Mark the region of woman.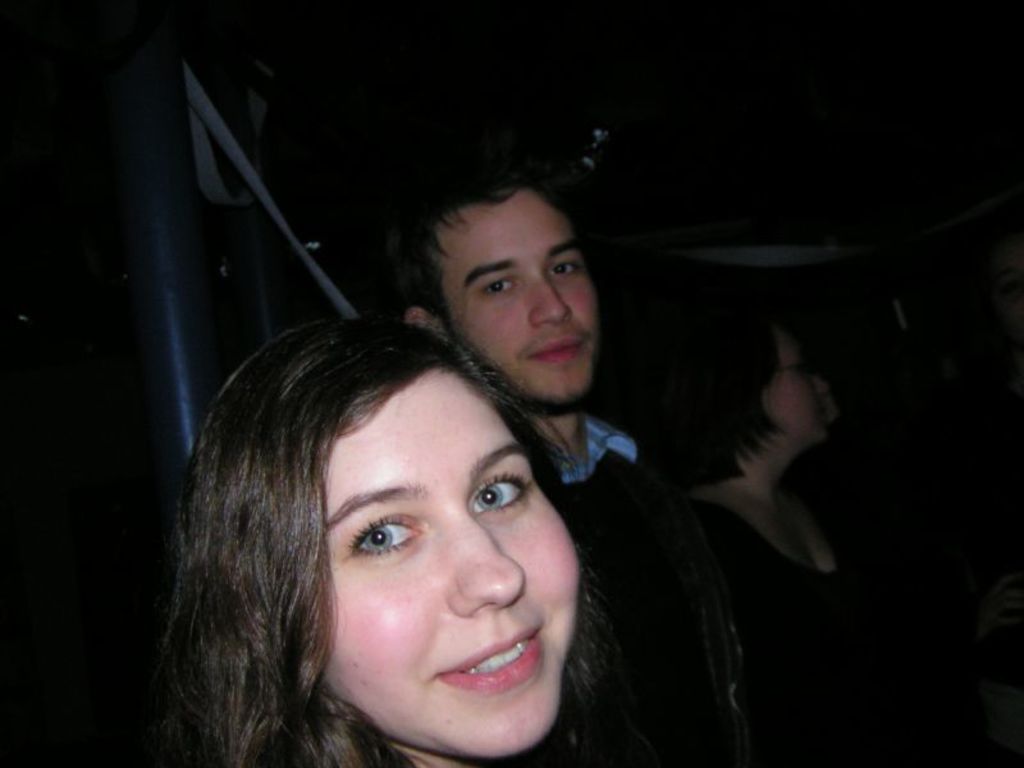
Region: left=645, top=285, right=868, bottom=767.
